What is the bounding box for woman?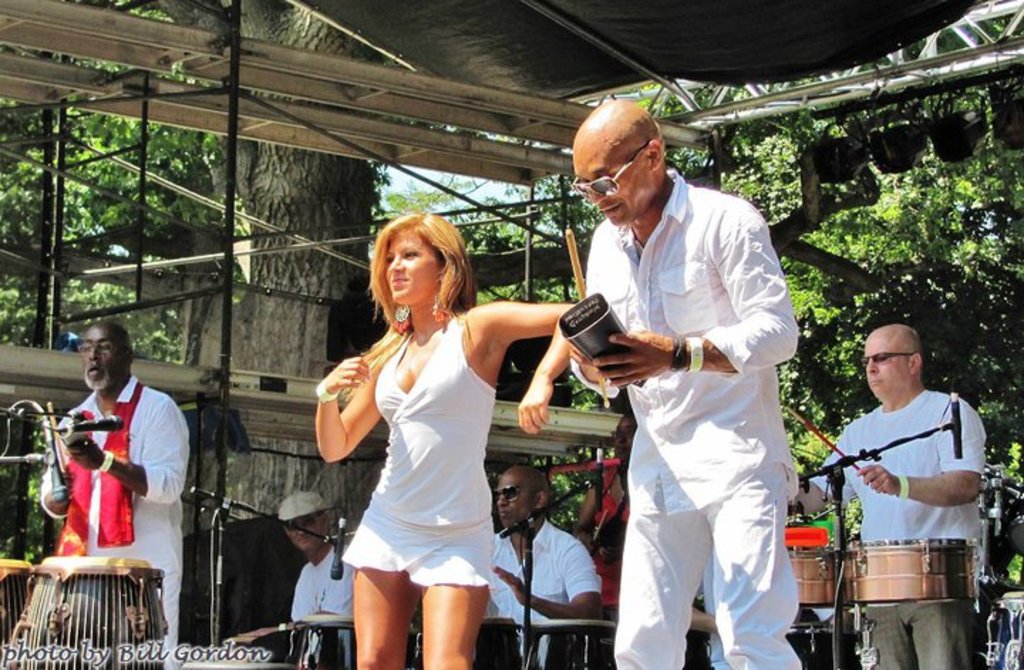
[311,206,576,669].
